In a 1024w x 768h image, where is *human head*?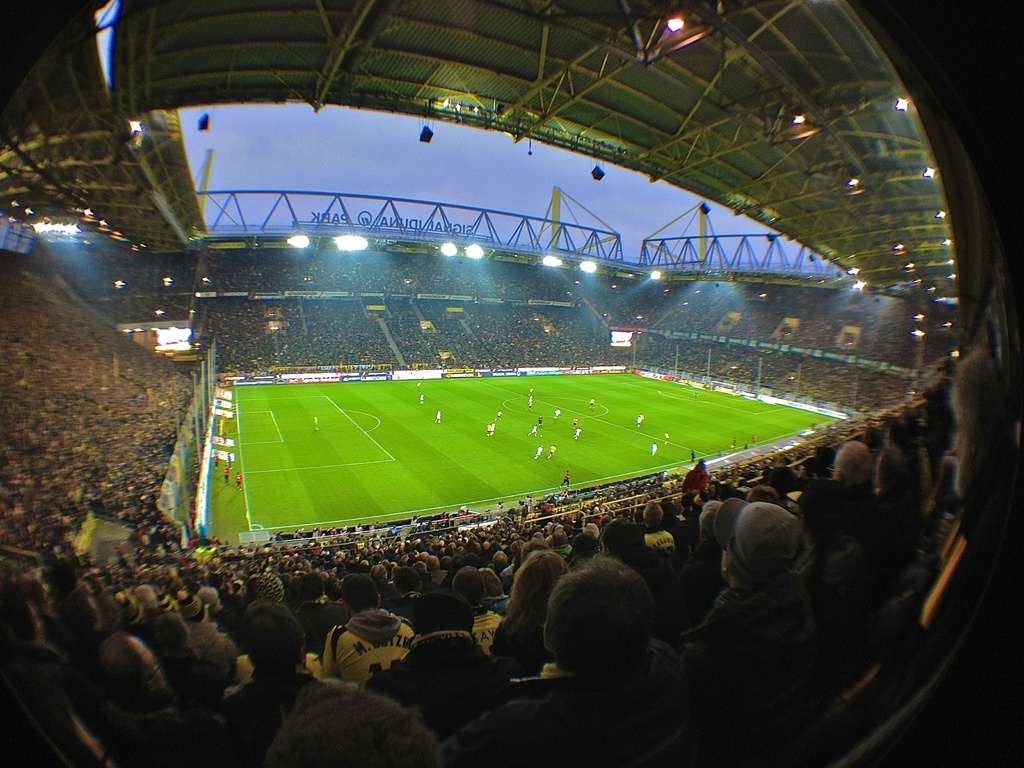
{"left": 545, "top": 564, "right": 652, "bottom": 660}.
